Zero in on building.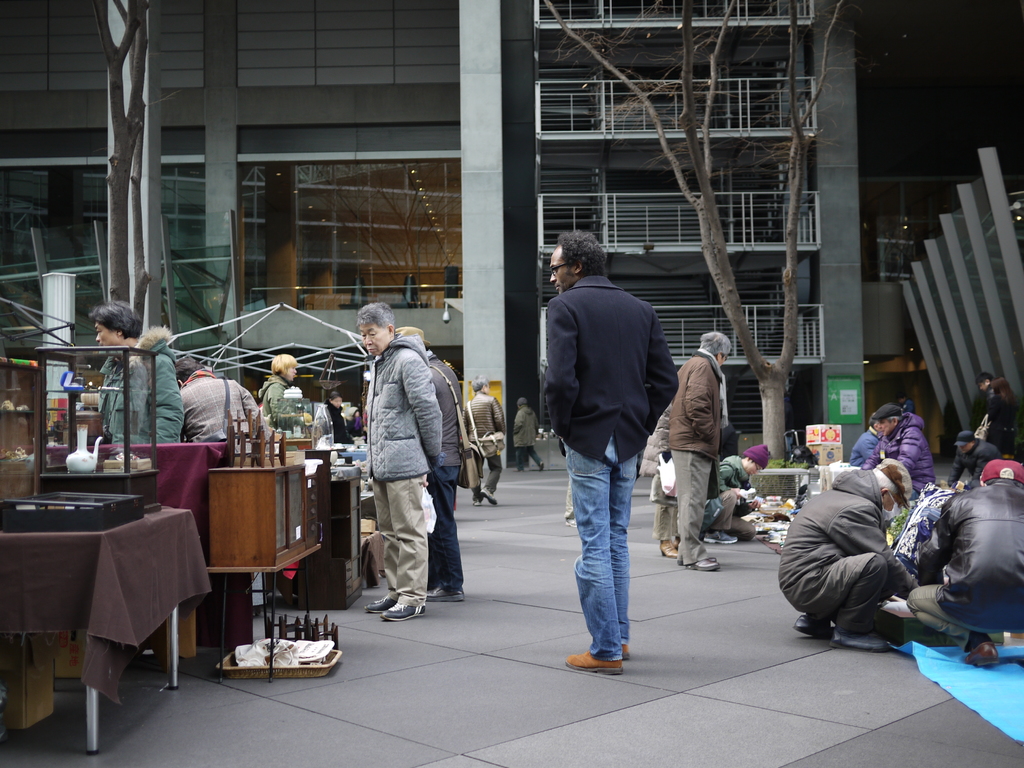
Zeroed in: BBox(0, 0, 1023, 470).
